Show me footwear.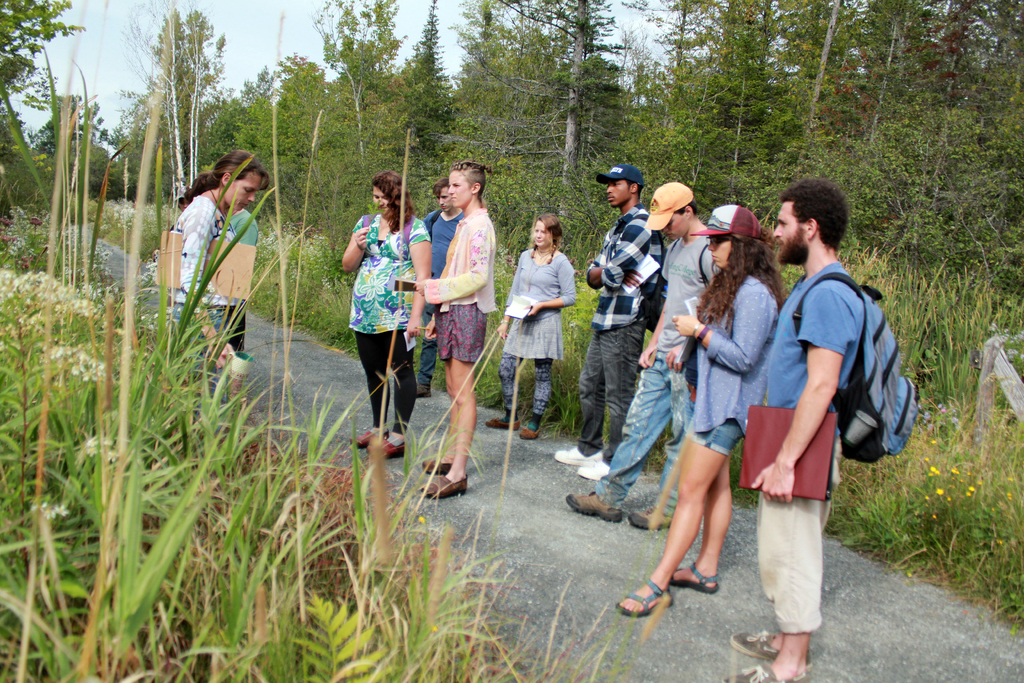
footwear is here: detection(631, 505, 671, 529).
